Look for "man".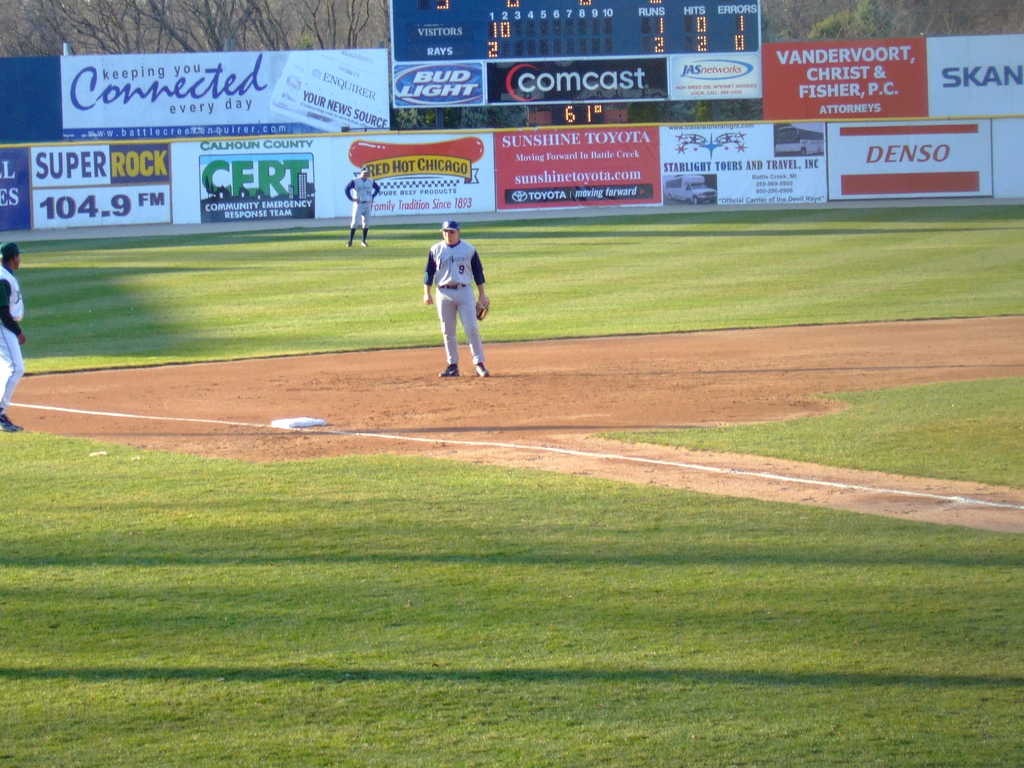
Found: 417,209,497,380.
